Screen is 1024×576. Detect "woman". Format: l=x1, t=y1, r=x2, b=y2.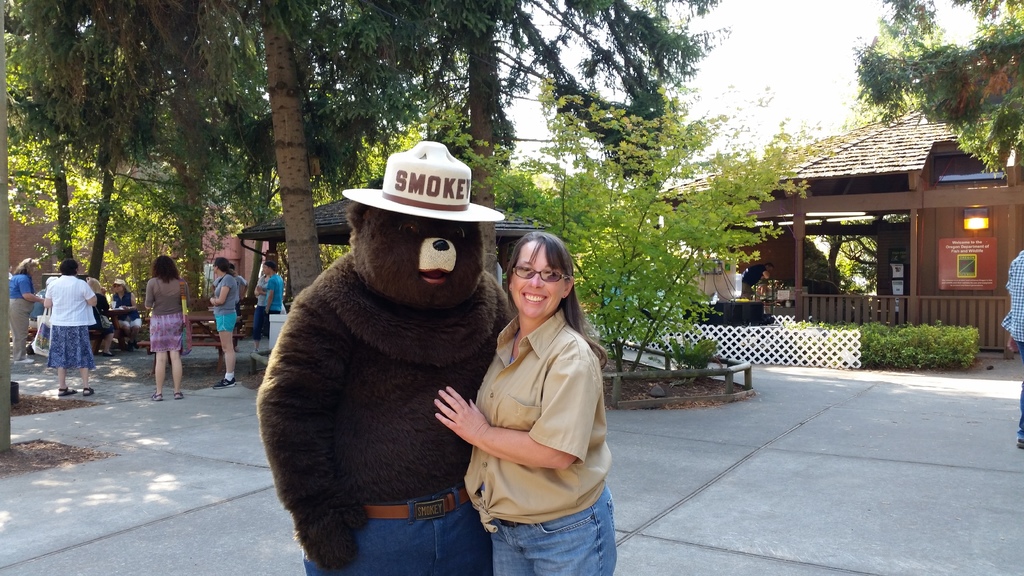
l=141, t=255, r=191, b=401.
